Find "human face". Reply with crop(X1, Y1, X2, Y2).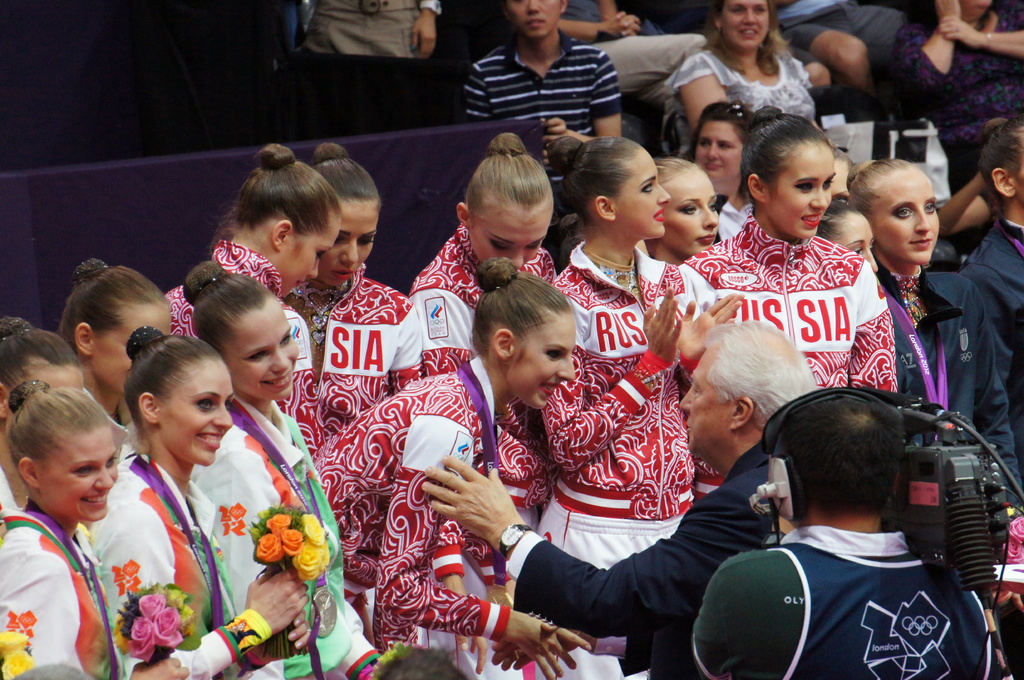
crop(867, 169, 941, 264).
